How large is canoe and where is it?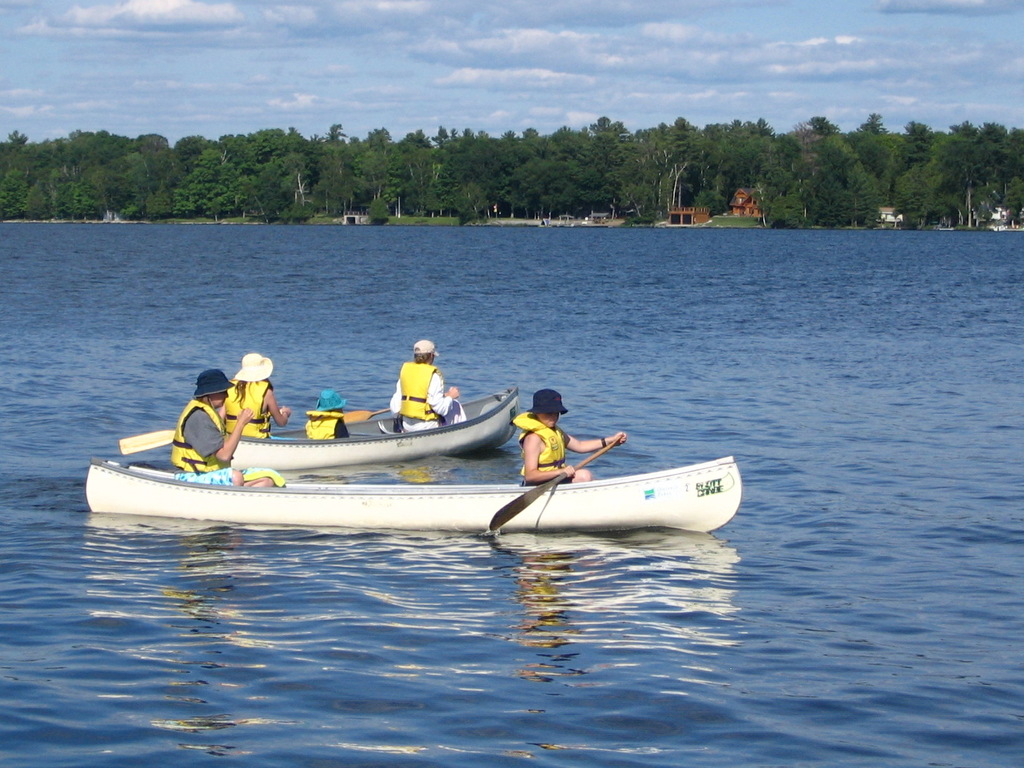
Bounding box: (86, 458, 733, 531).
